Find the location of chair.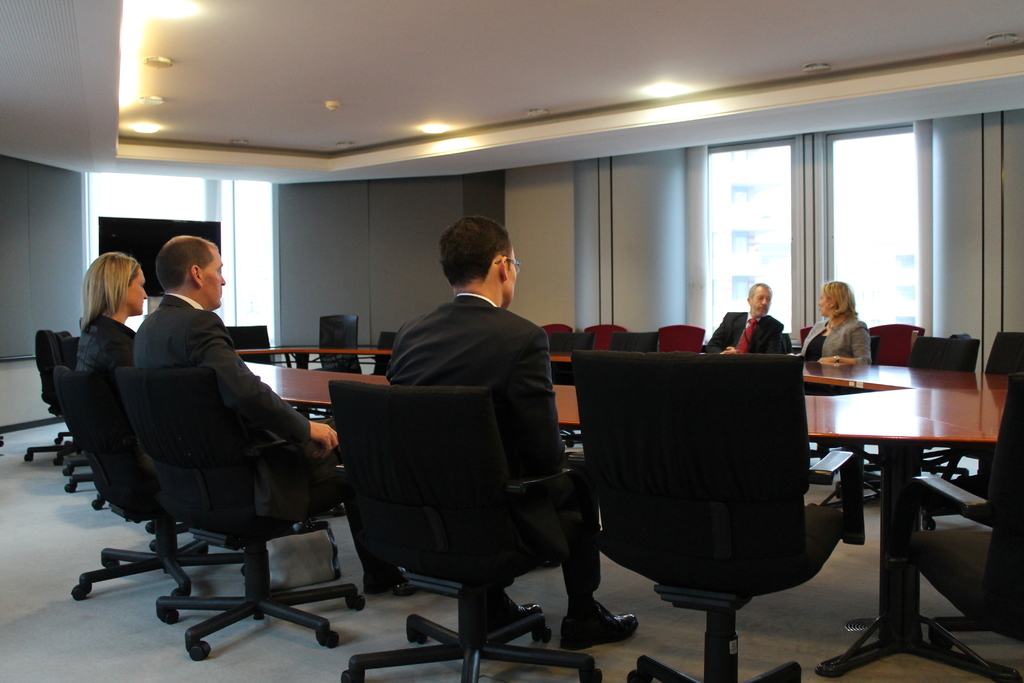
Location: pyautogui.locateOnScreen(18, 325, 84, 473).
